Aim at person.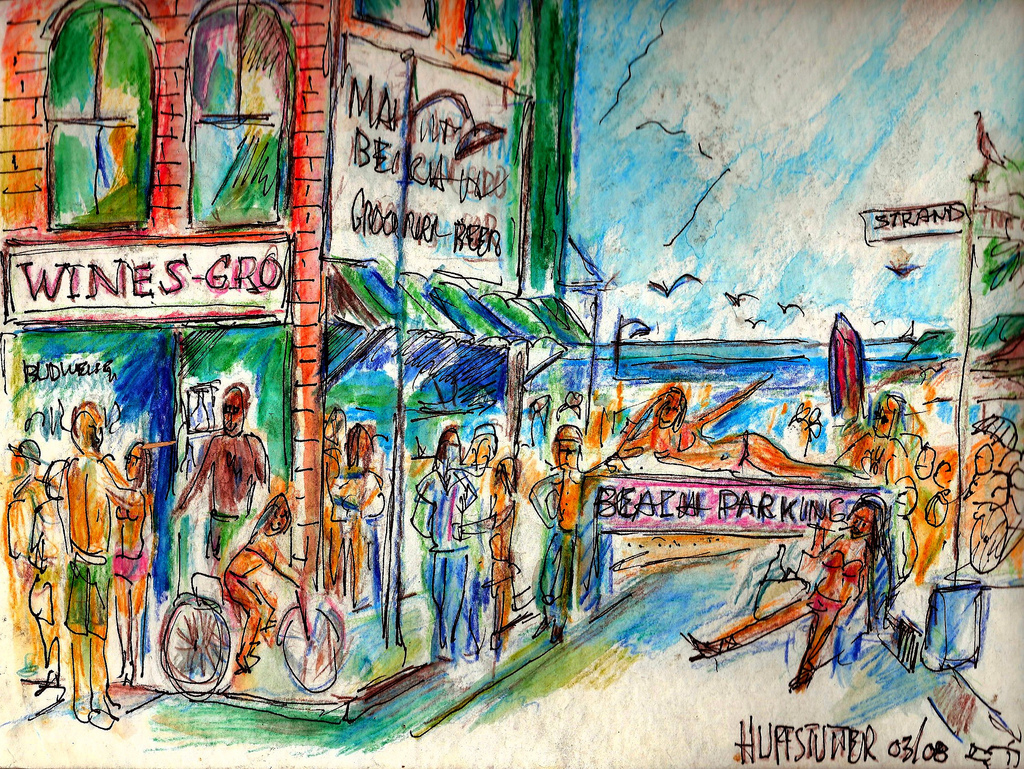
Aimed at BBox(687, 487, 887, 691).
